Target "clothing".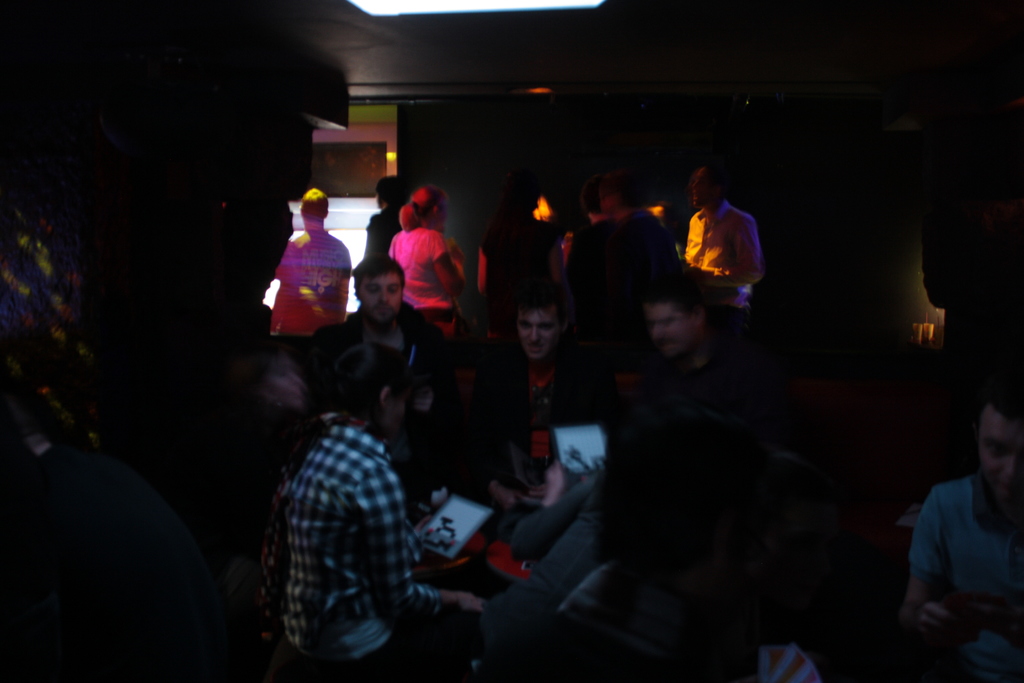
Target region: (566,211,691,300).
